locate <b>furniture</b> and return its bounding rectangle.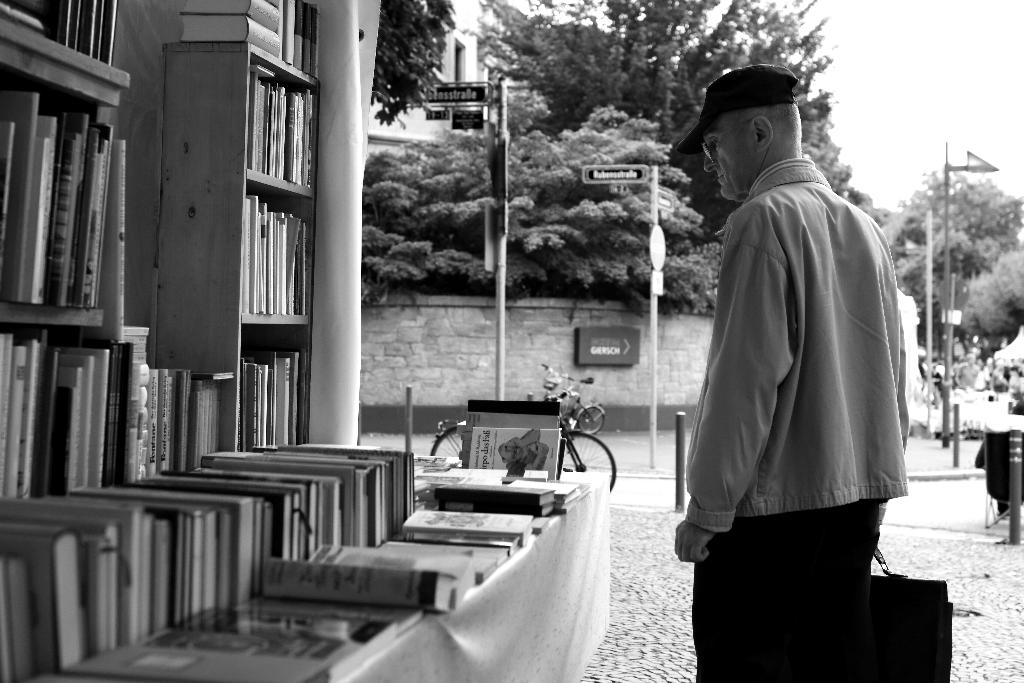
[0,15,130,349].
